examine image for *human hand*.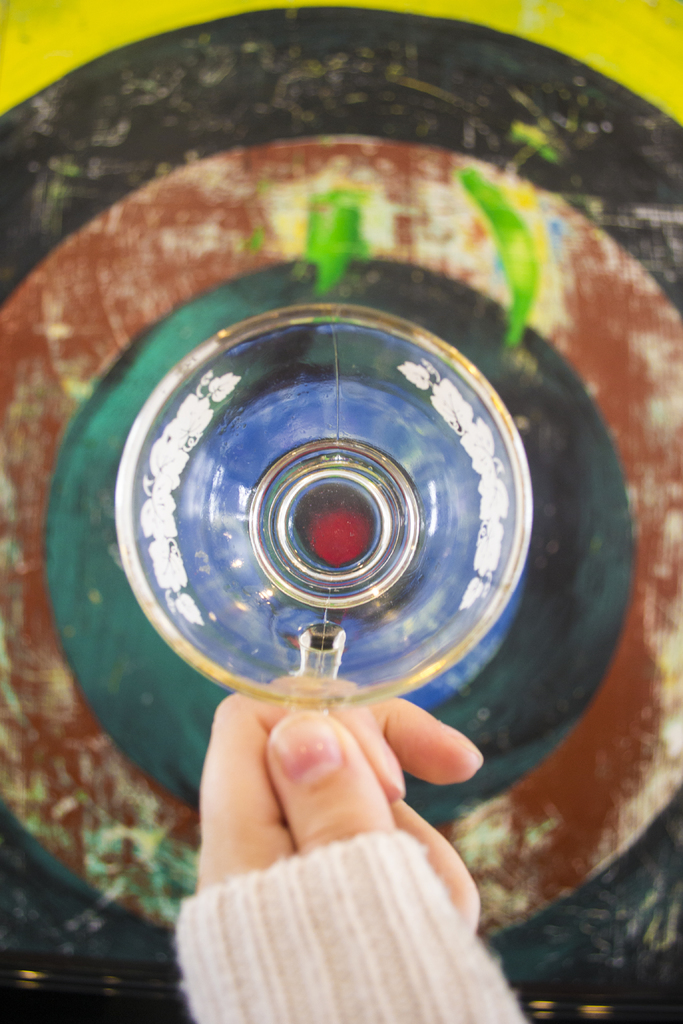
Examination result: rect(152, 660, 511, 960).
